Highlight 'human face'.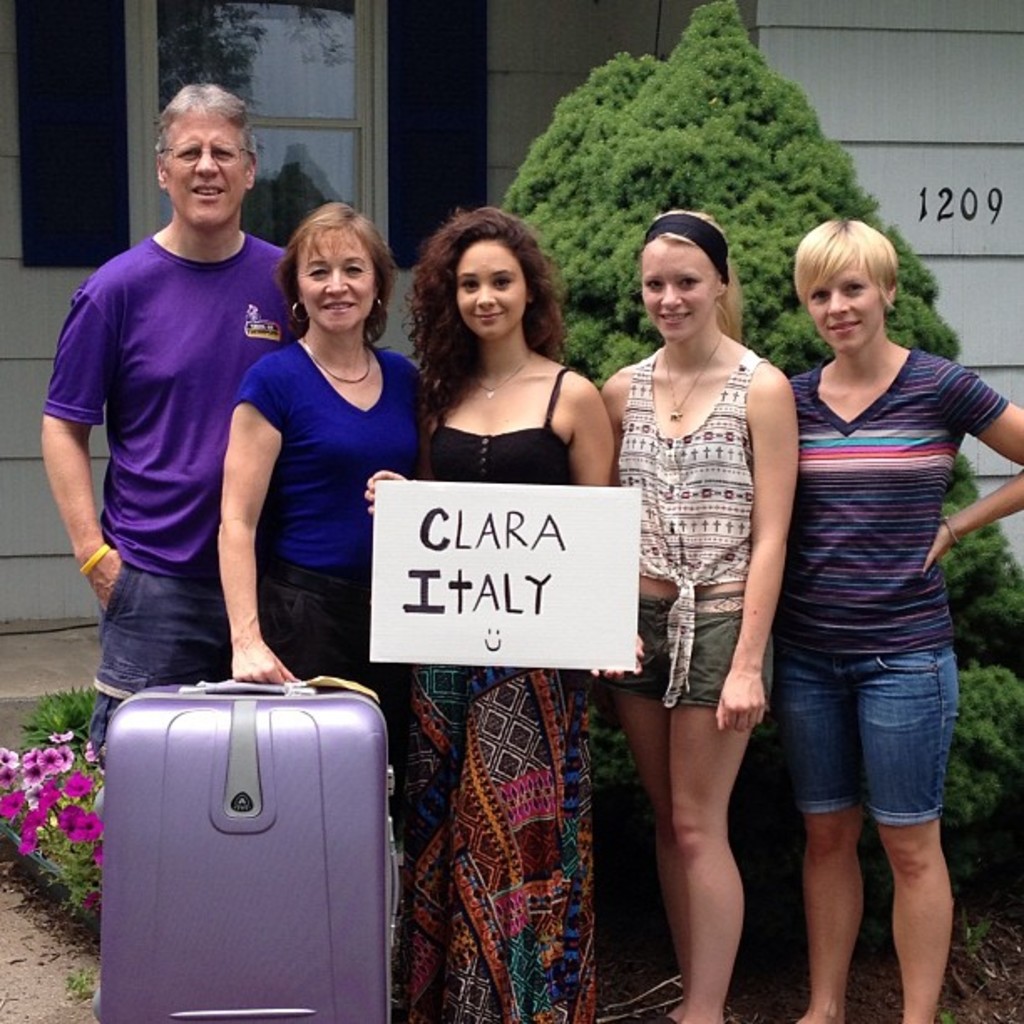
Highlighted region: {"x1": 169, "y1": 107, "x2": 248, "y2": 226}.
